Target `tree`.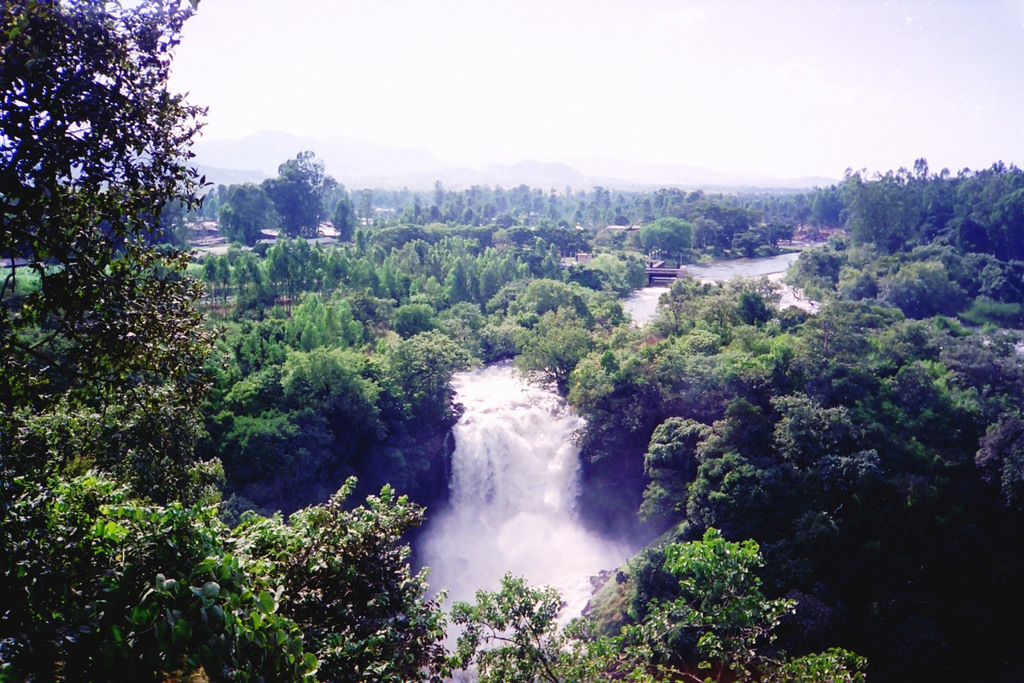
Target region: bbox=(779, 223, 791, 240).
